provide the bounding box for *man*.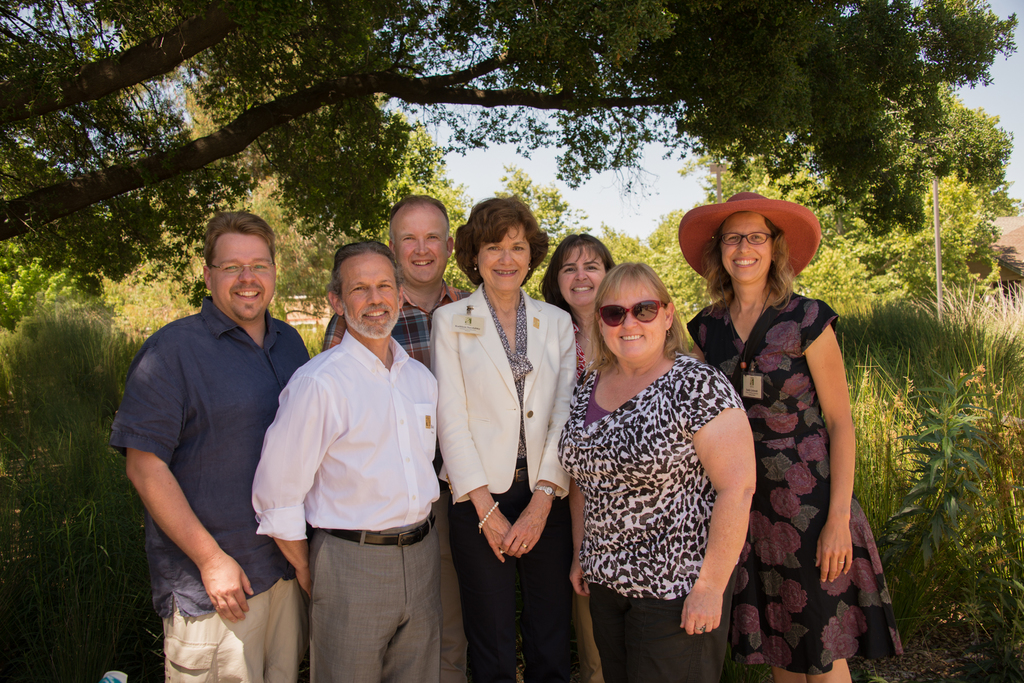
(left=325, top=194, right=465, bottom=373).
